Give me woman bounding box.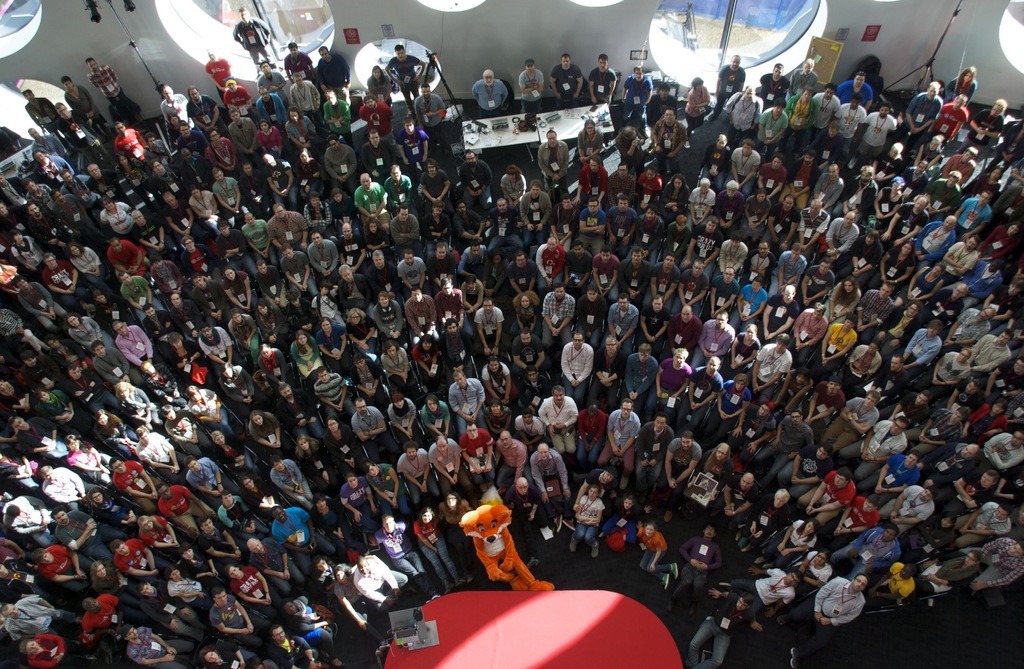
l=96, t=408, r=135, b=458.
